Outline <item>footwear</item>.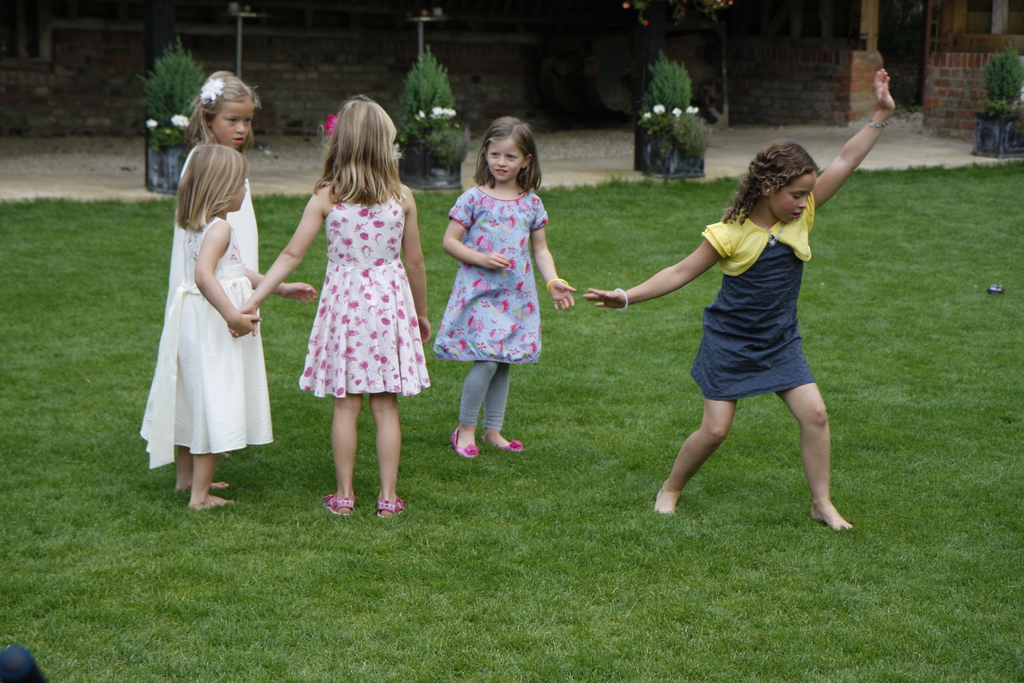
Outline: rect(371, 498, 404, 516).
